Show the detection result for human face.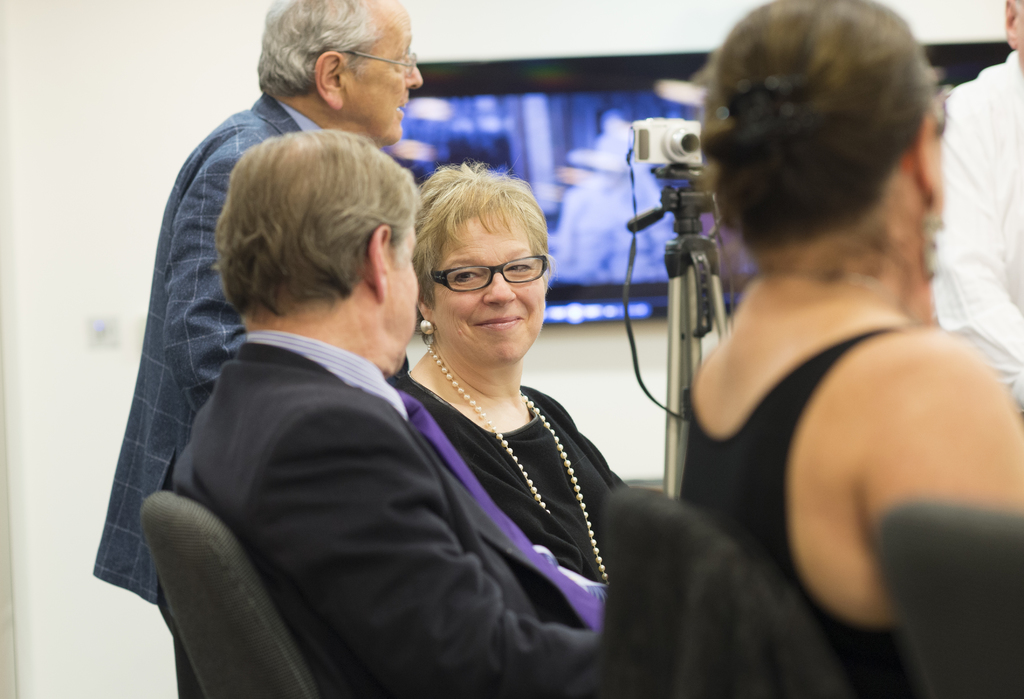
[385, 218, 422, 351].
